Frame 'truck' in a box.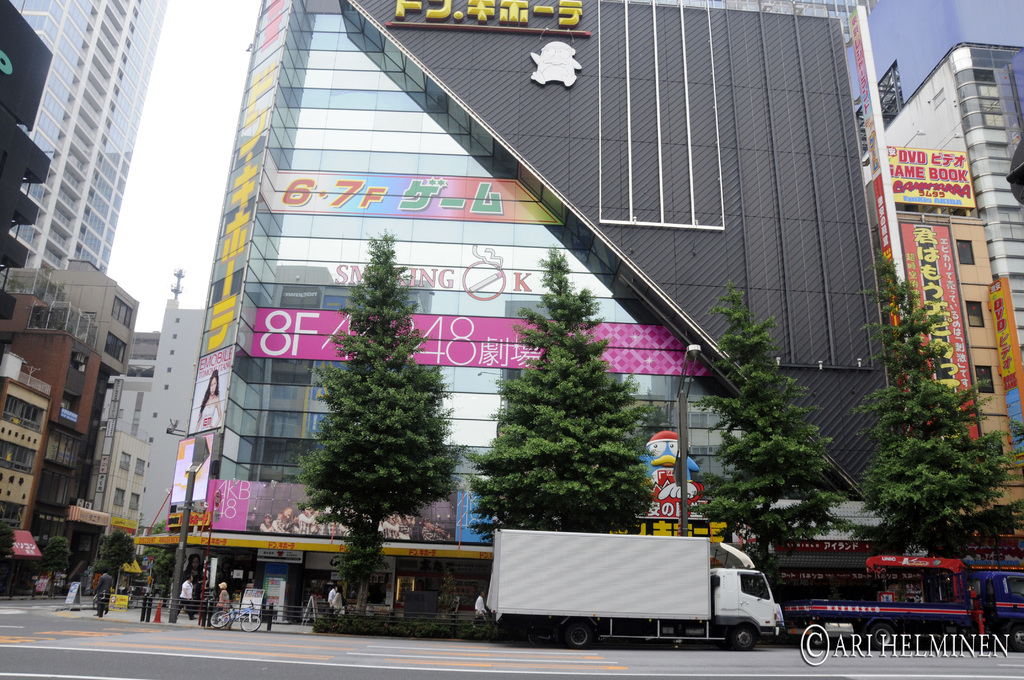
478,529,812,656.
